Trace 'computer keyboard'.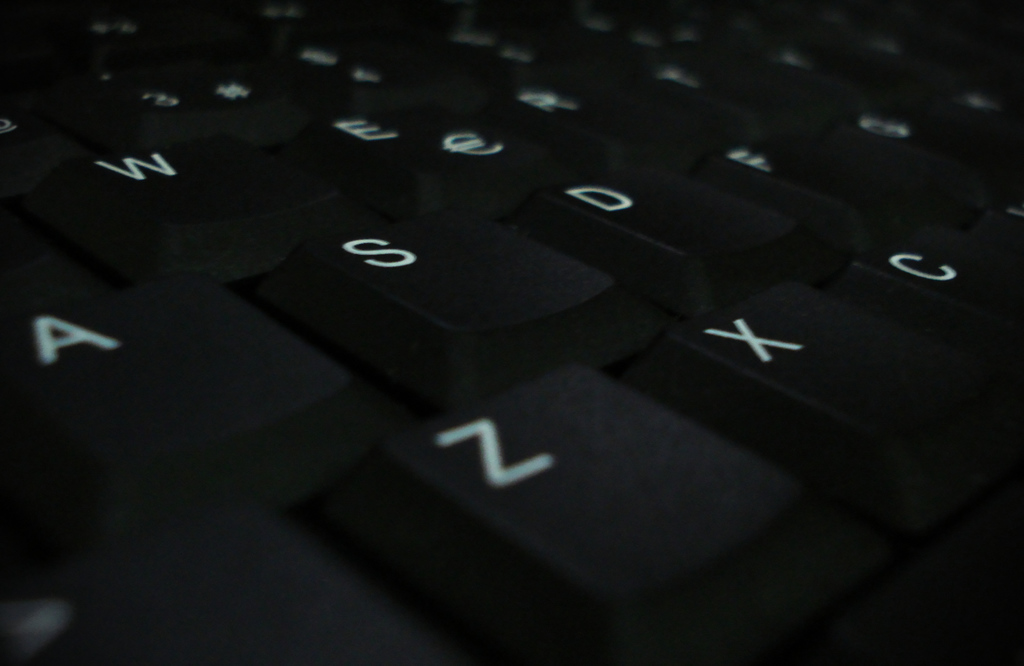
Traced to x1=0 y1=0 x2=1023 y2=665.
